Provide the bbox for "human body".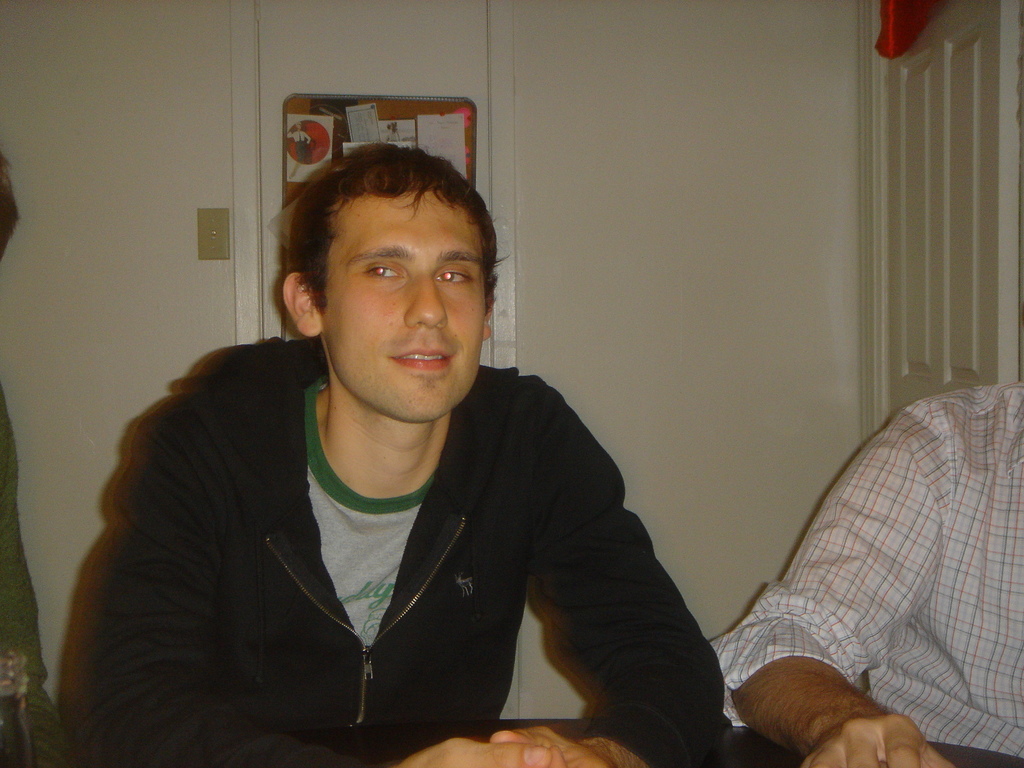
[x1=99, y1=230, x2=646, y2=767].
